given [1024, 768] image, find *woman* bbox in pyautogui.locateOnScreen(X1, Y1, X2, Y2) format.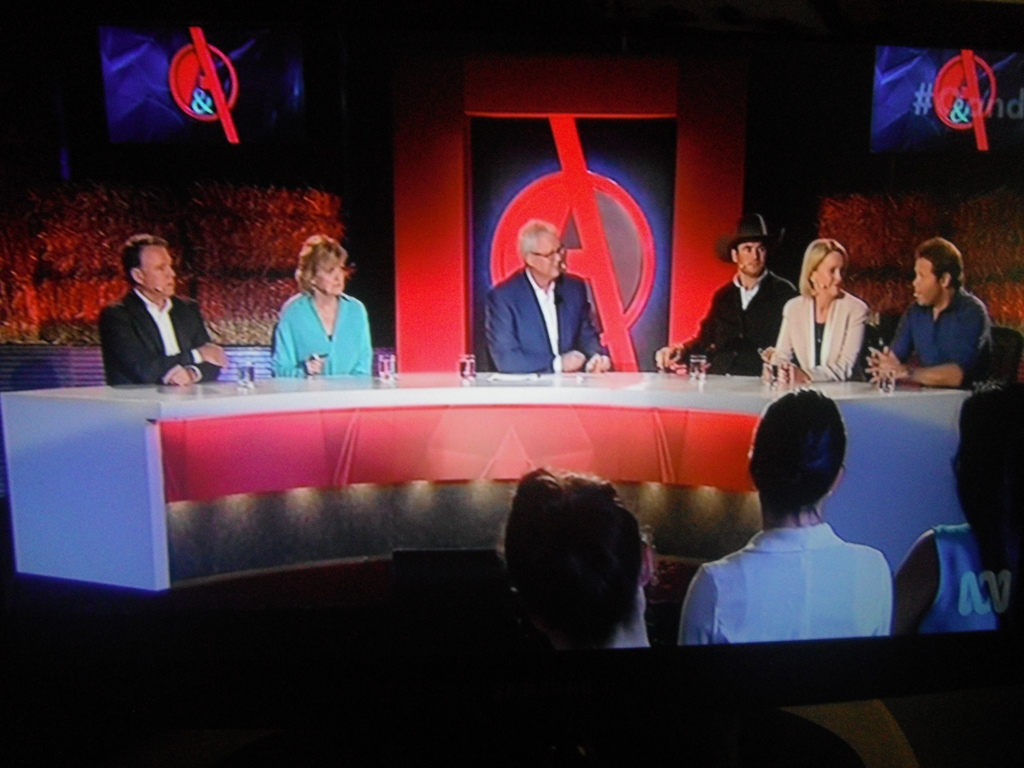
pyautogui.locateOnScreen(682, 387, 890, 646).
